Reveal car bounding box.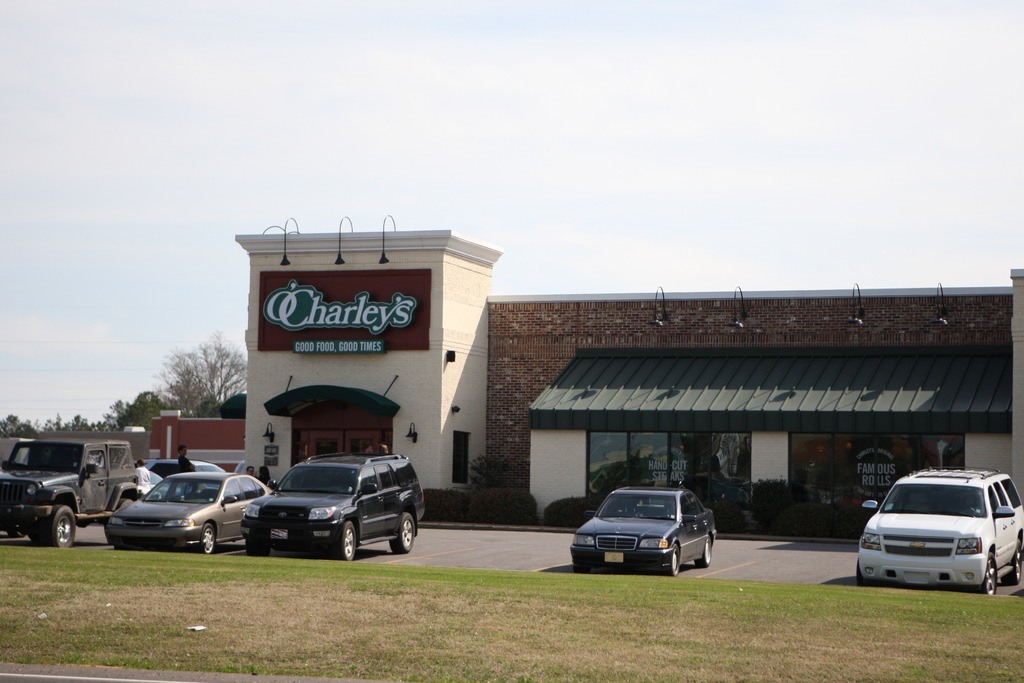
Revealed: <bbox>856, 483, 1018, 607</bbox>.
